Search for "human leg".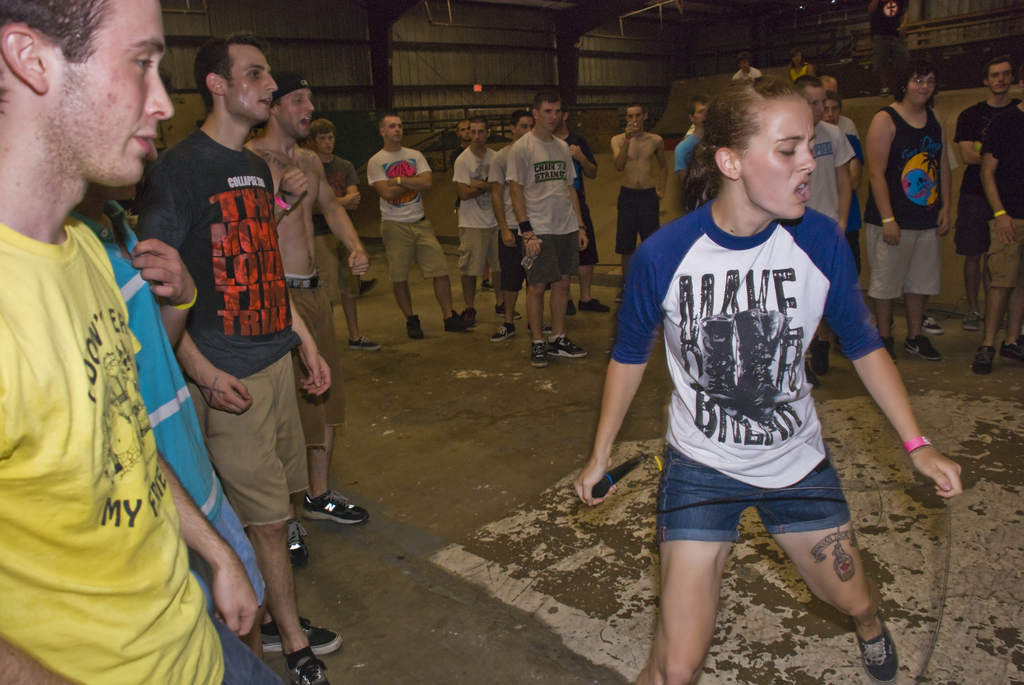
Found at <box>468,276,514,326</box>.
